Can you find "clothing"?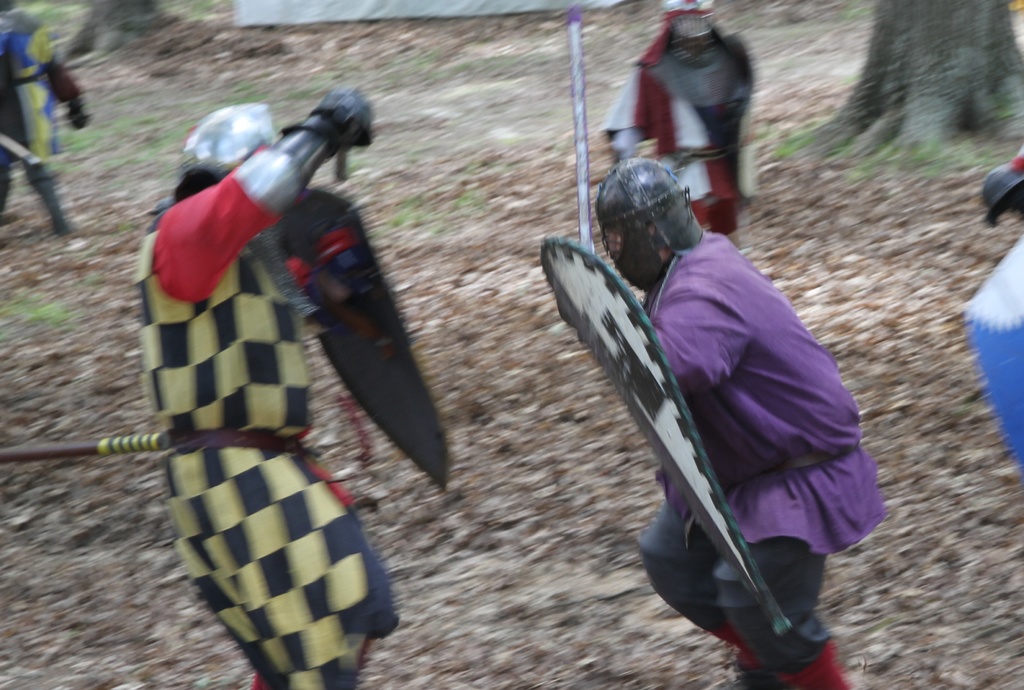
Yes, bounding box: x1=602 y1=0 x2=758 y2=245.
